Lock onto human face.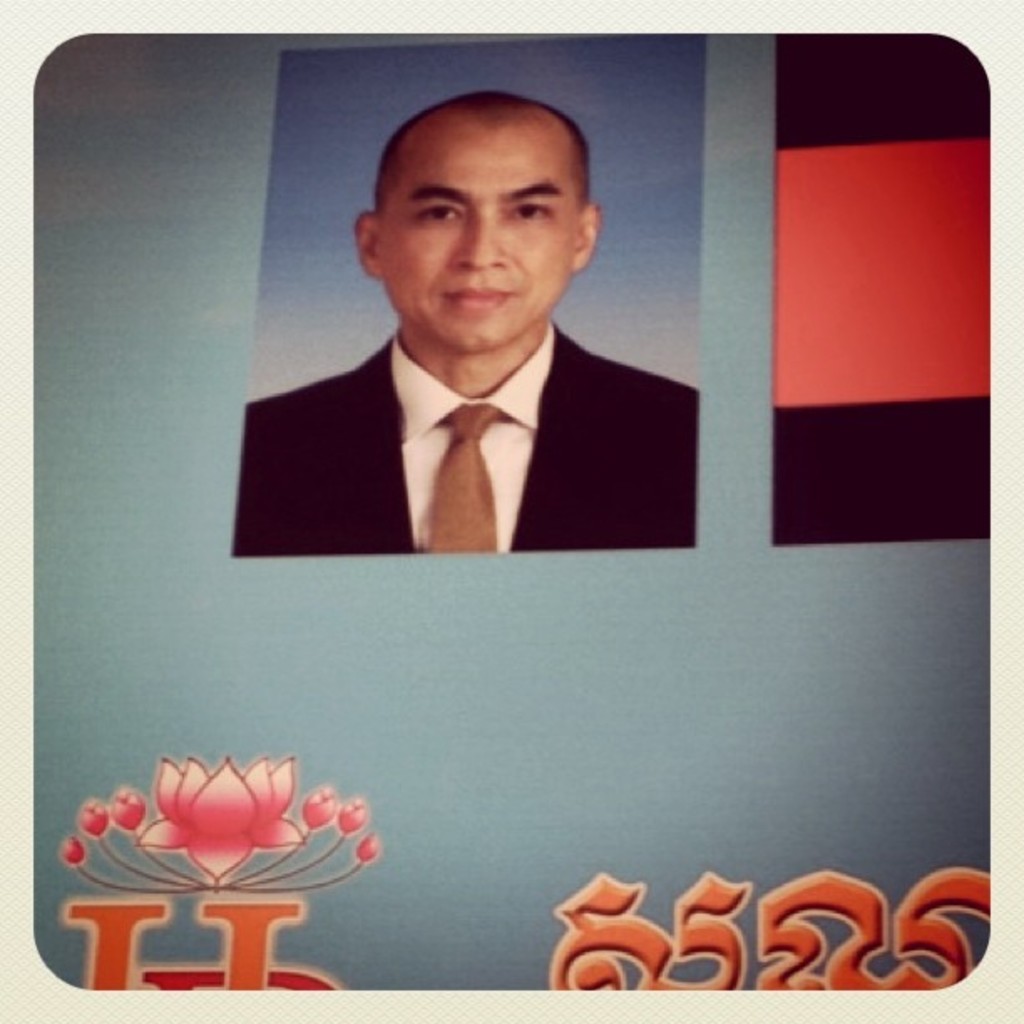
Locked: bbox=[378, 122, 574, 351].
